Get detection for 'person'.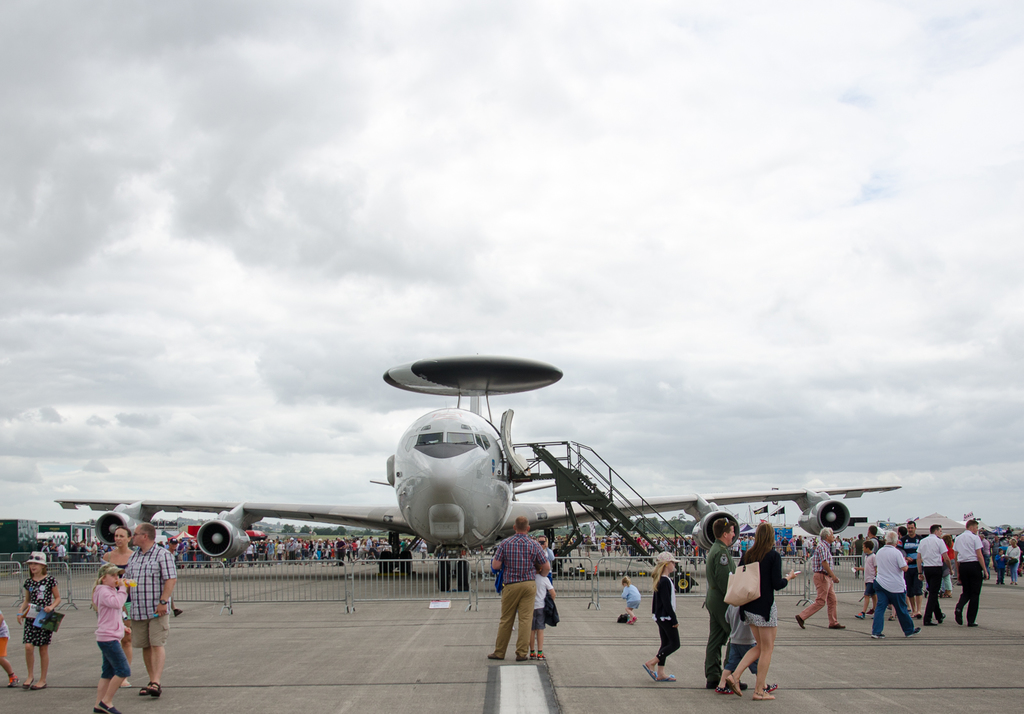
Detection: {"x1": 995, "y1": 546, "x2": 1006, "y2": 580}.
